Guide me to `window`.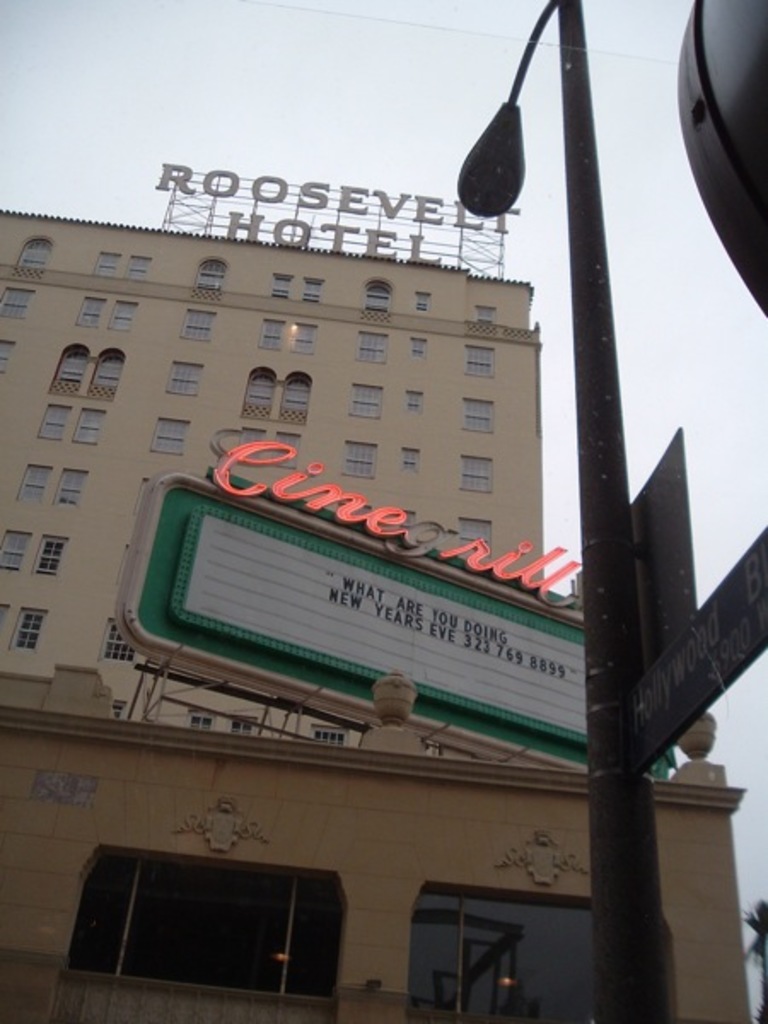
Guidance: rect(302, 278, 321, 304).
